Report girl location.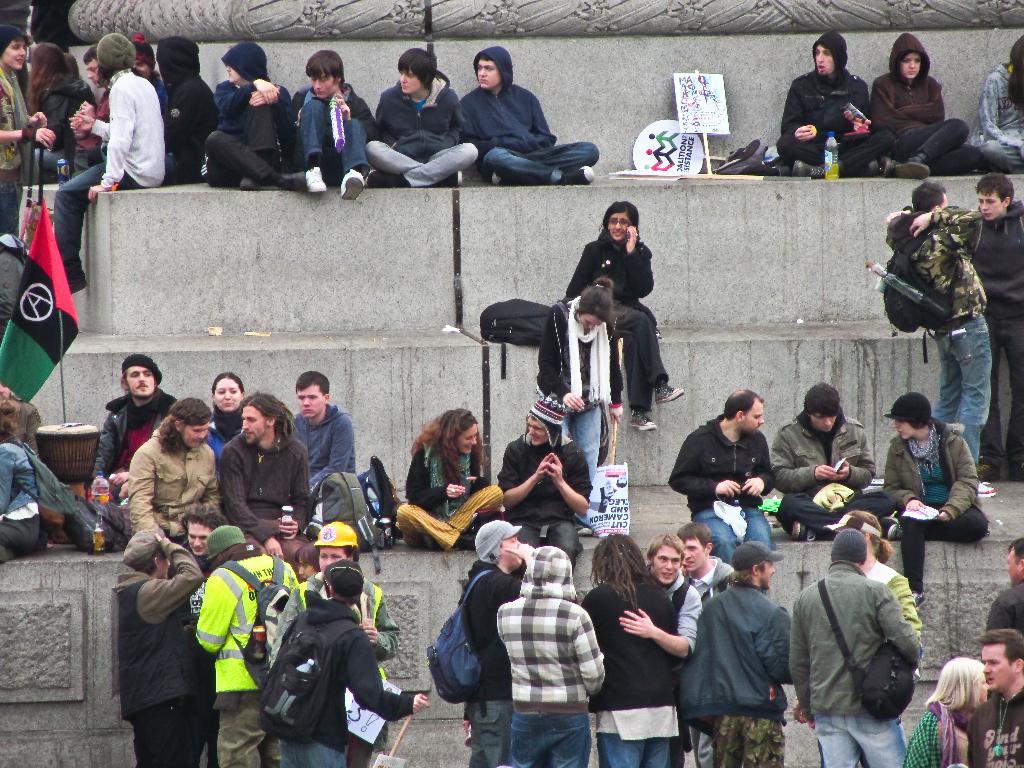
Report: (left=568, top=200, right=682, bottom=430).
